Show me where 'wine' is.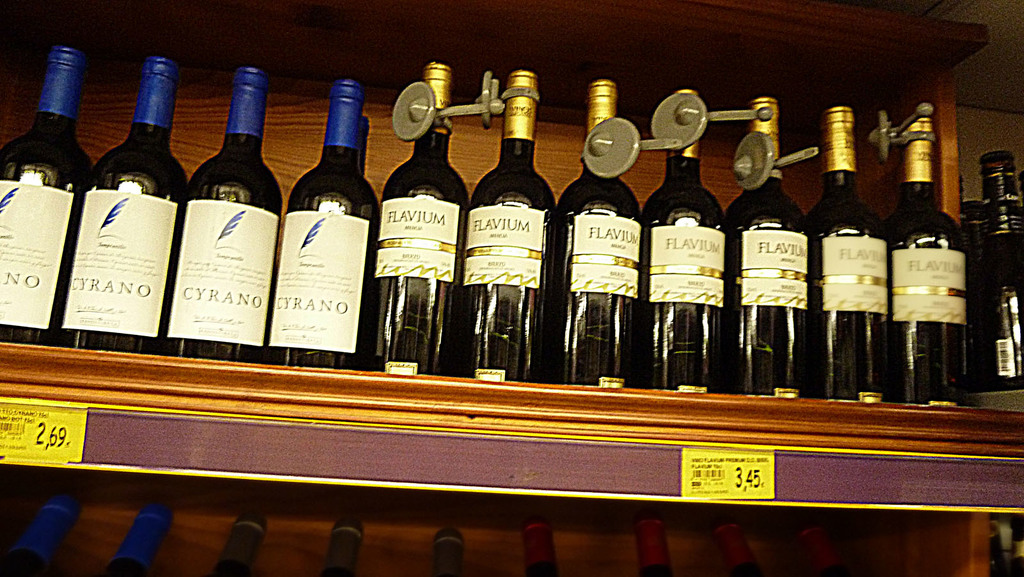
'wine' is at bbox=[800, 526, 841, 576].
